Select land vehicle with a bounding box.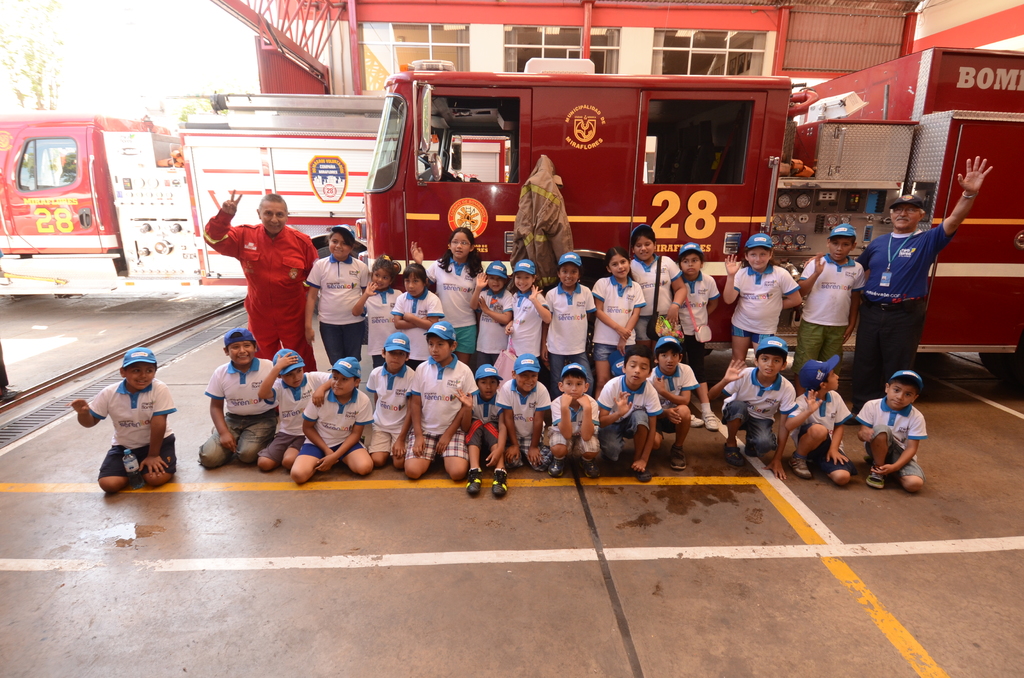
[0, 106, 508, 305].
